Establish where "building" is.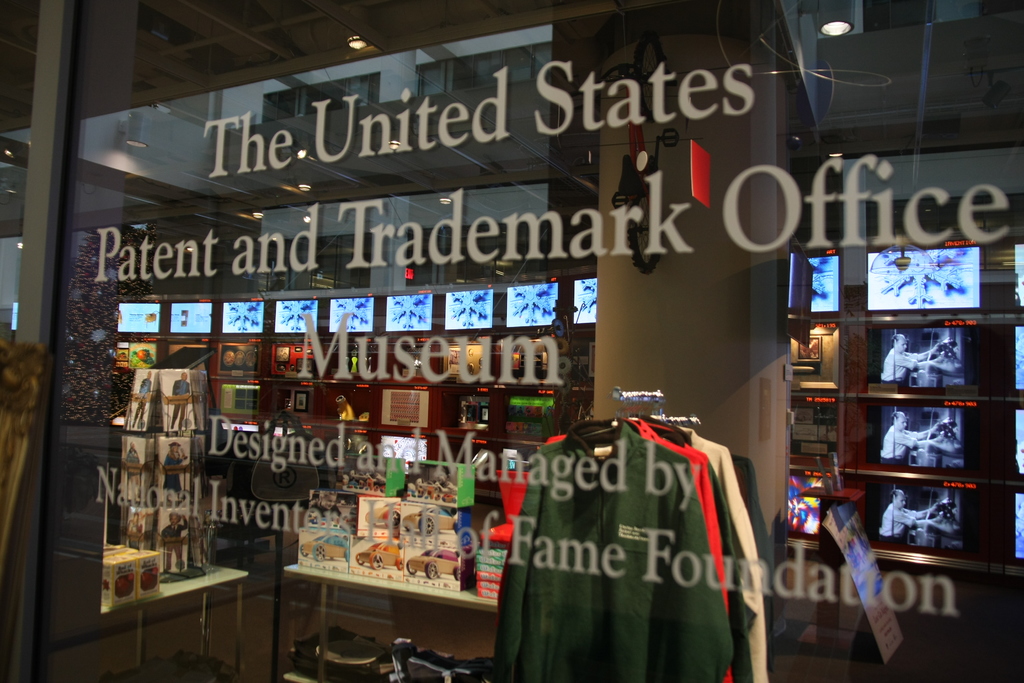
Established at [left=0, top=0, right=1023, bottom=682].
